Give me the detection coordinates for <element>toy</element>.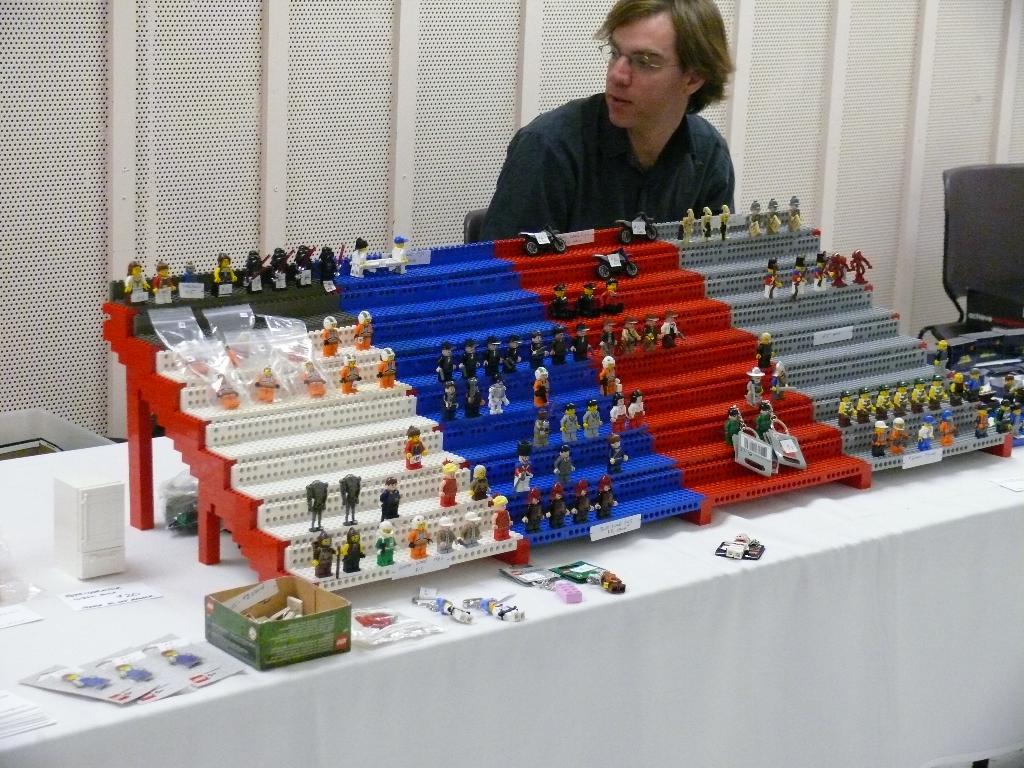
<bbox>611, 433, 624, 464</bbox>.
